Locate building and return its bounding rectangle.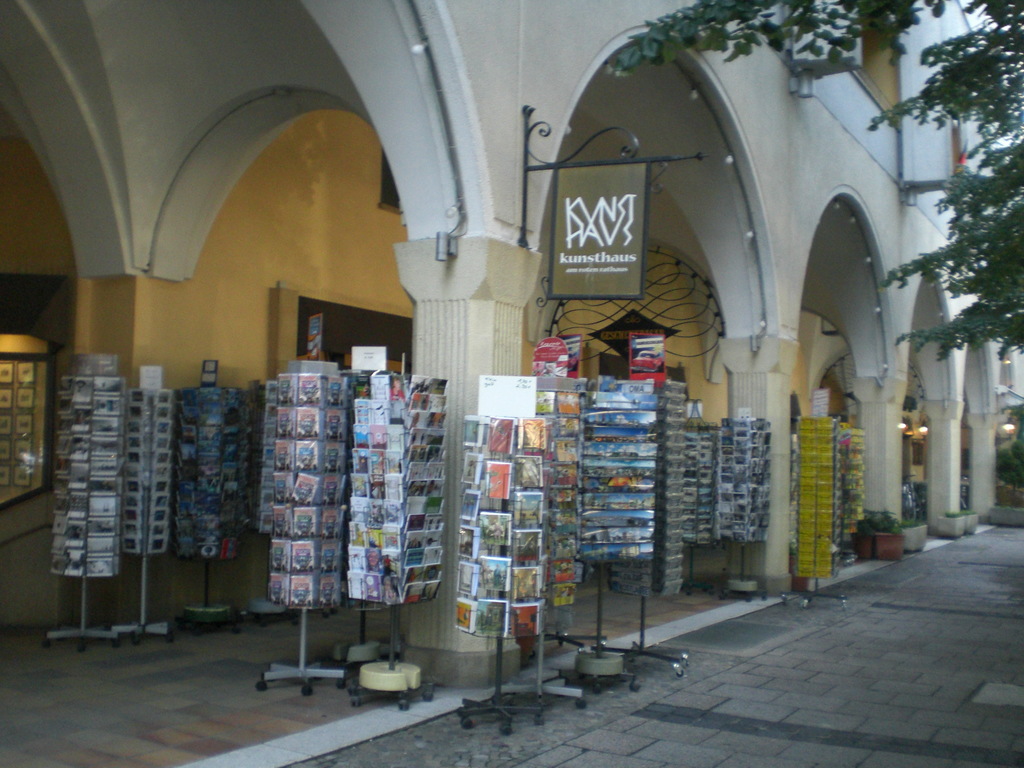
box=[1, 2, 1021, 692].
